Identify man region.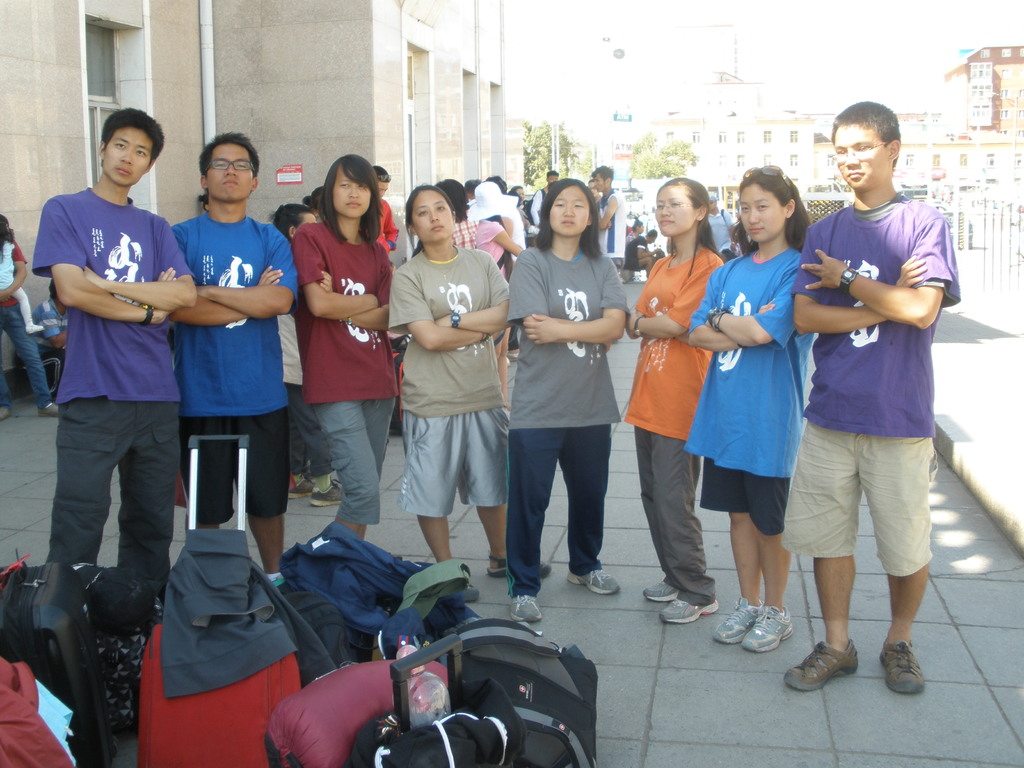
Region: locate(376, 169, 411, 358).
